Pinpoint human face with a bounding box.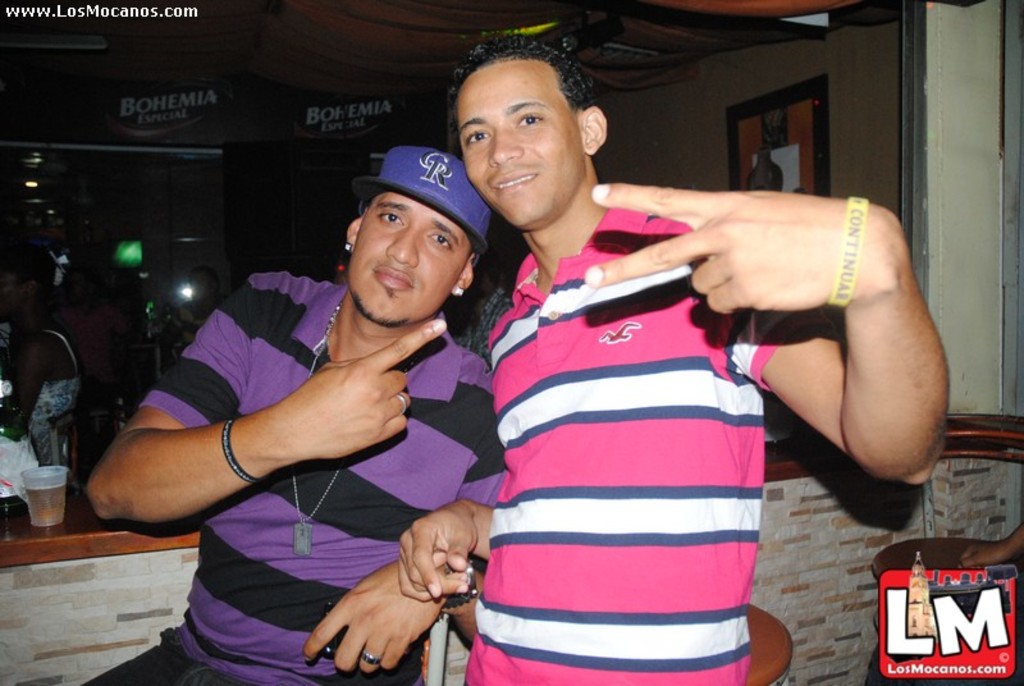
[349, 195, 466, 326].
